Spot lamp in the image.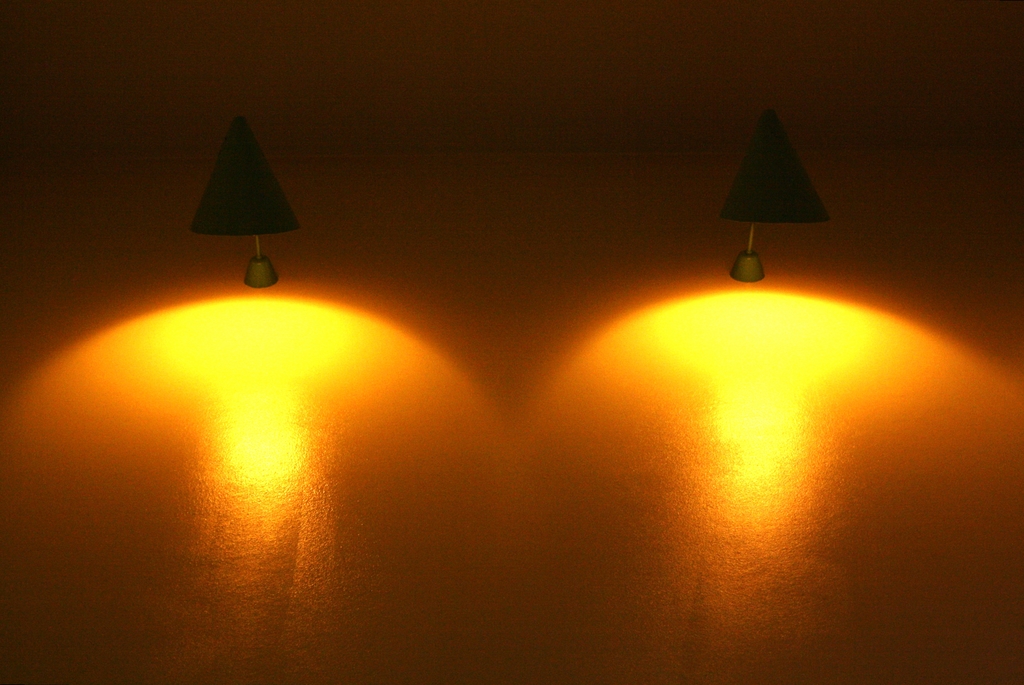
lamp found at pyautogui.locateOnScreen(186, 117, 298, 301).
